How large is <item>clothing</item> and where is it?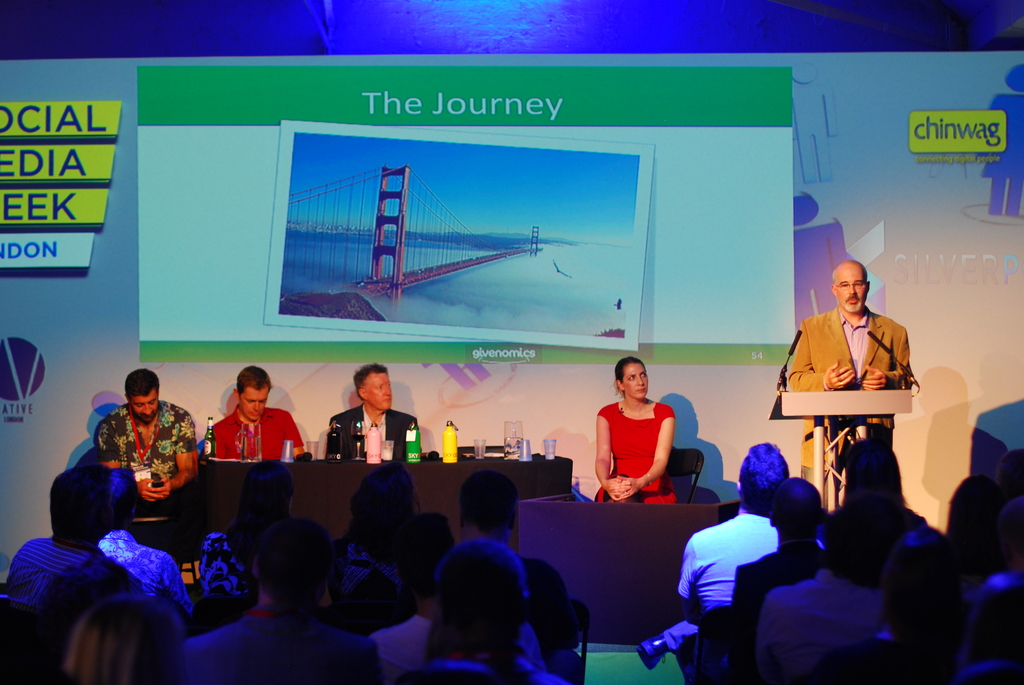
Bounding box: 526,560,567,633.
